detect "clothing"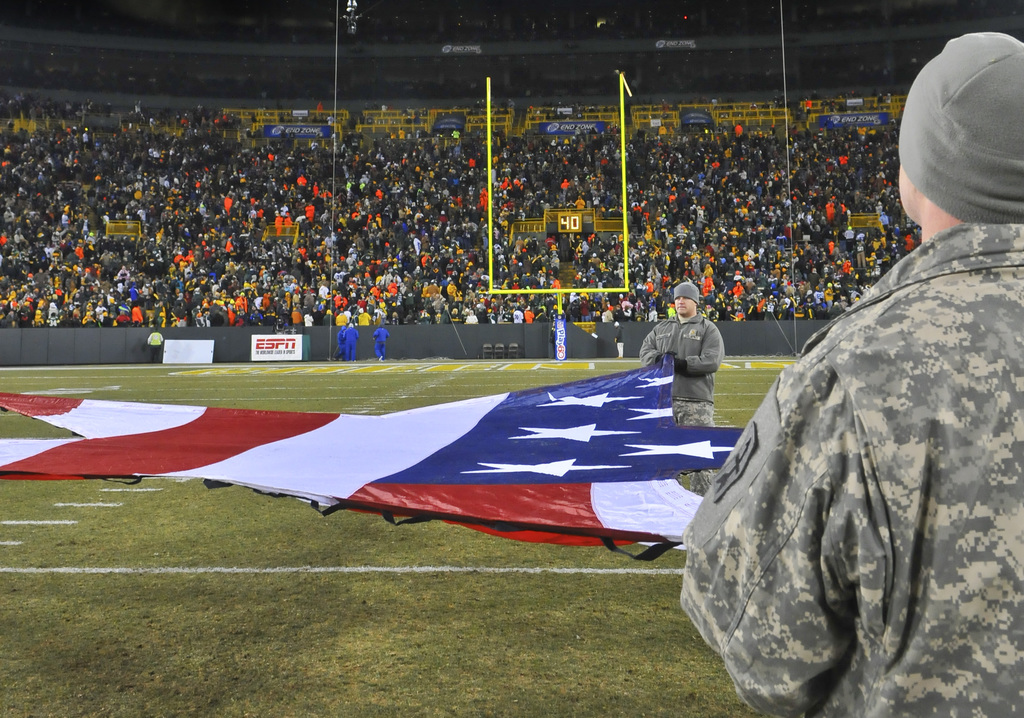
582,302,592,325
